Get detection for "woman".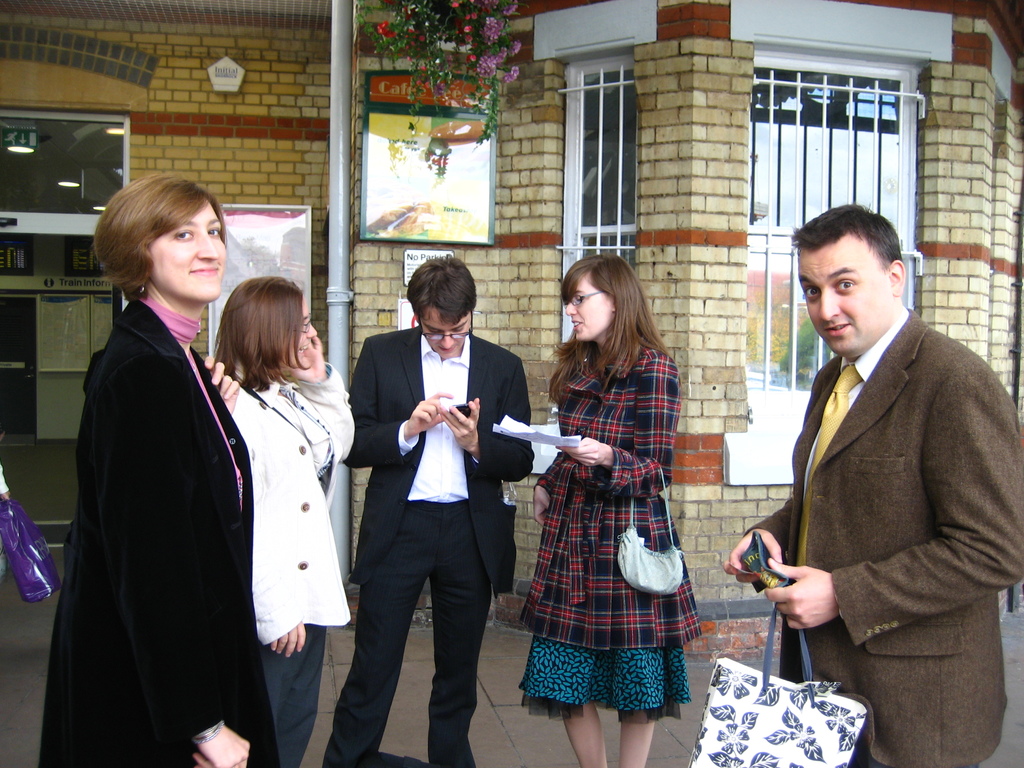
Detection: x1=37 y1=175 x2=284 y2=766.
